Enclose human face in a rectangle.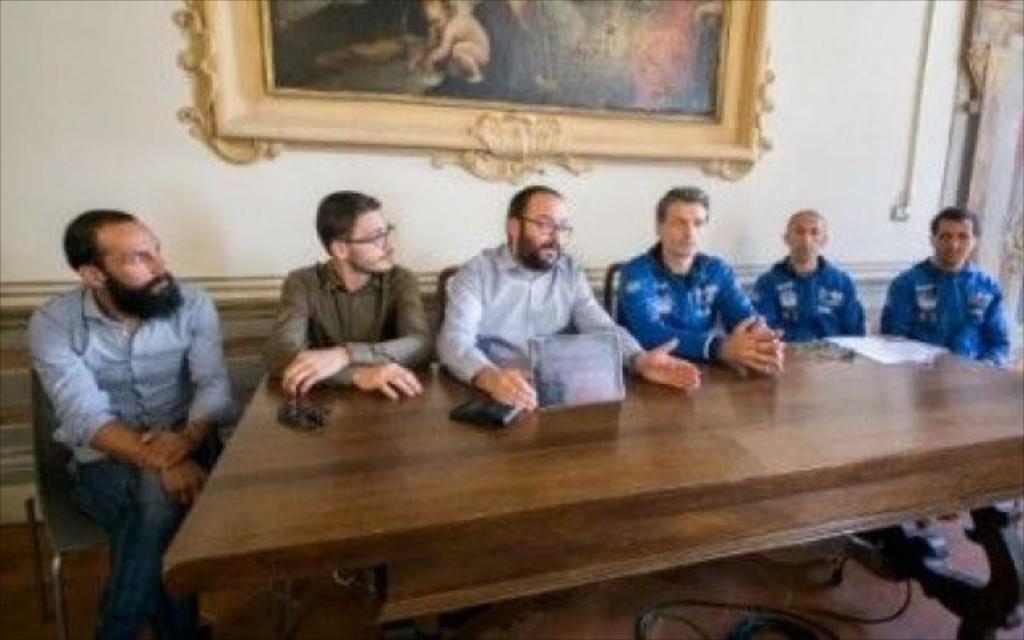
{"left": 98, "top": 222, "right": 182, "bottom": 320}.
